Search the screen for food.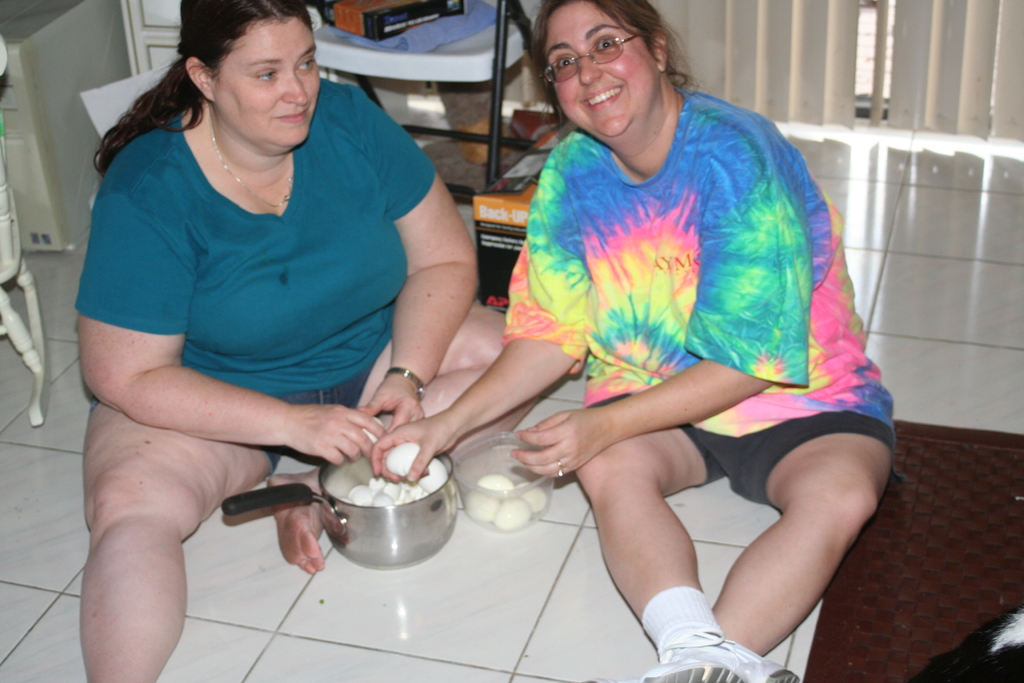
Found at (x1=473, y1=468, x2=514, y2=497).
